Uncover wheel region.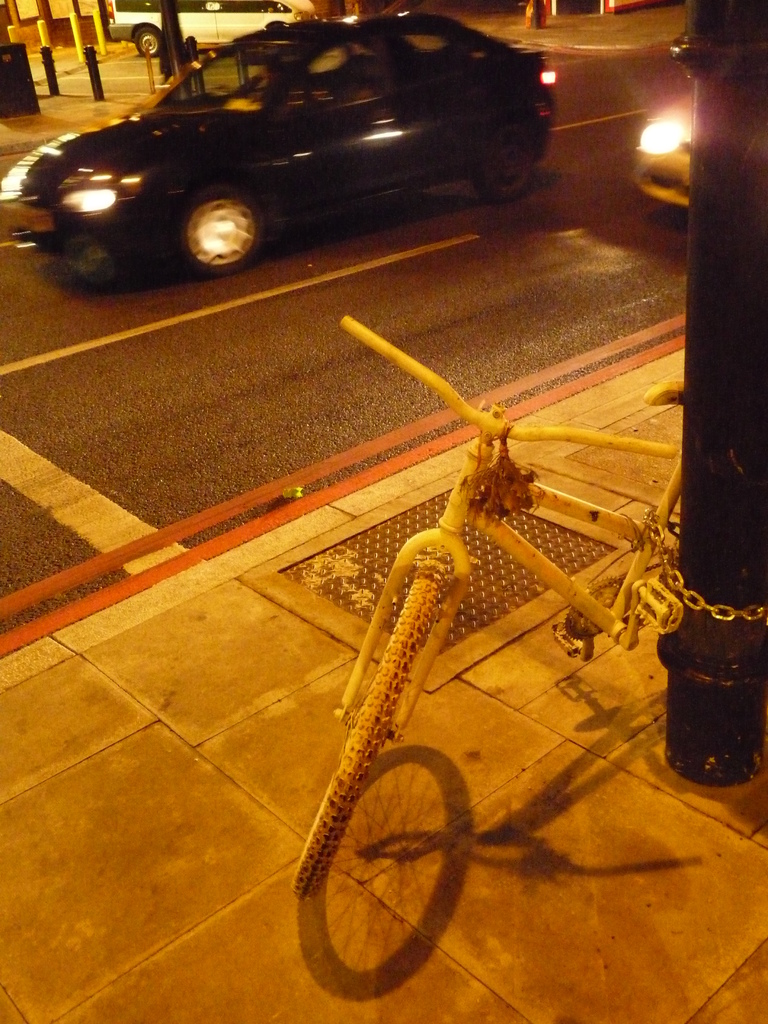
Uncovered: bbox=[180, 180, 263, 268].
